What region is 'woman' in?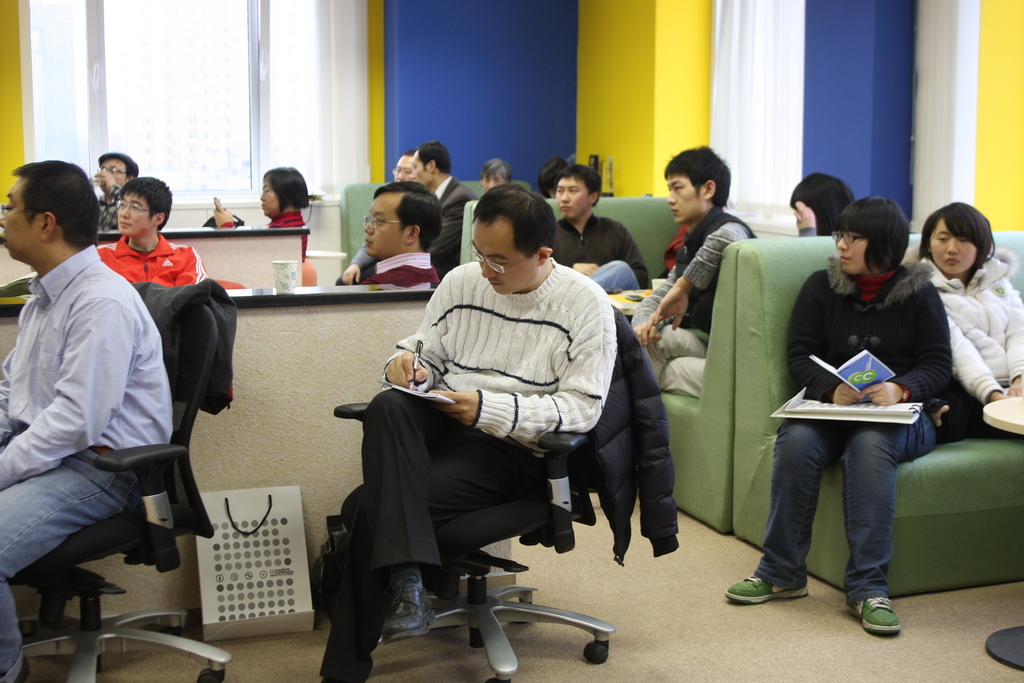
x1=908 y1=197 x2=1023 y2=435.
